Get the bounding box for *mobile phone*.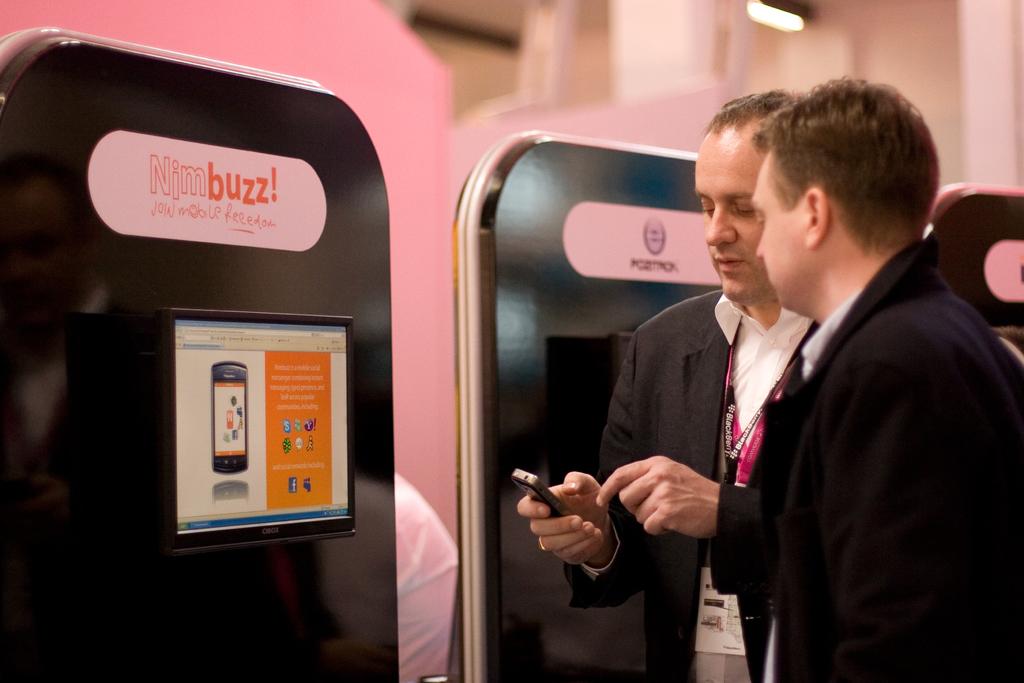
(209, 360, 248, 472).
